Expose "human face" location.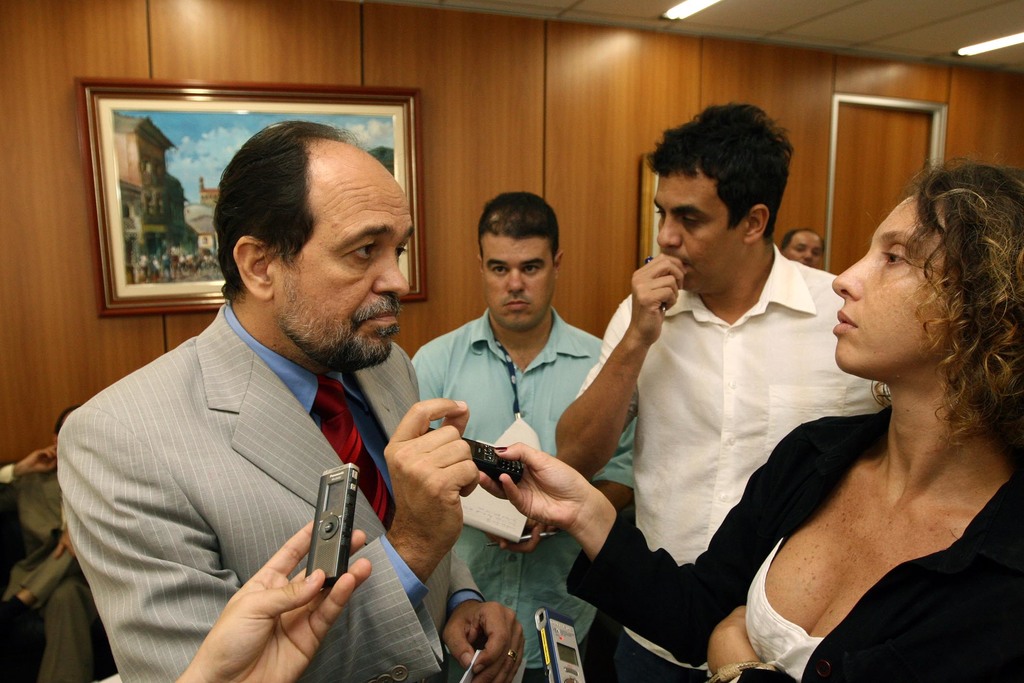
Exposed at rect(483, 233, 553, 329).
